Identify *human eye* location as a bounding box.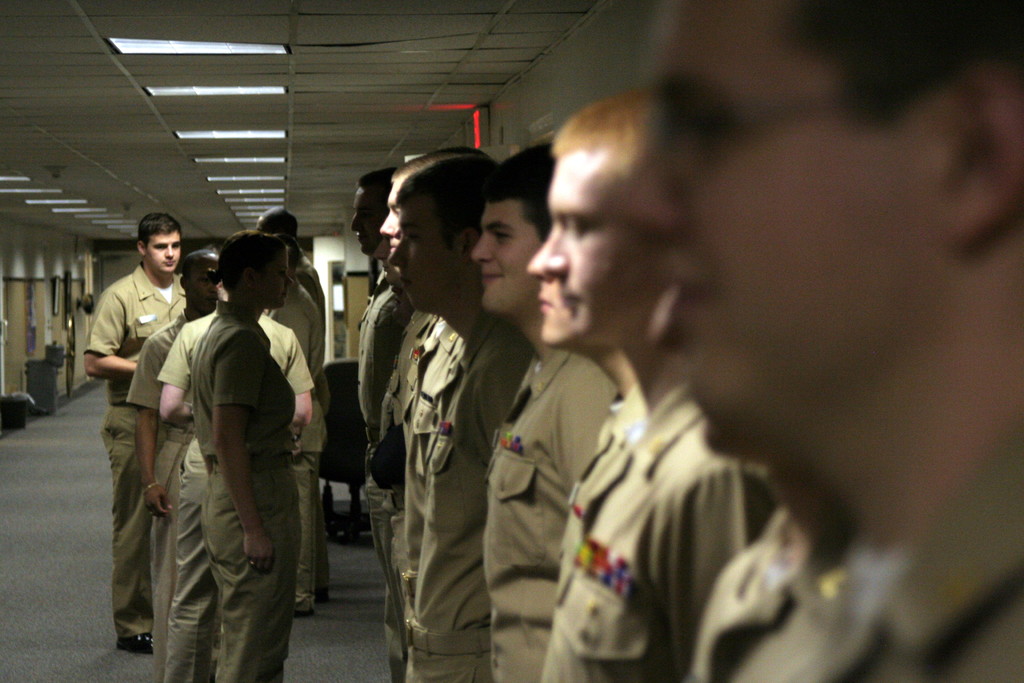
Rect(490, 222, 517, 249).
